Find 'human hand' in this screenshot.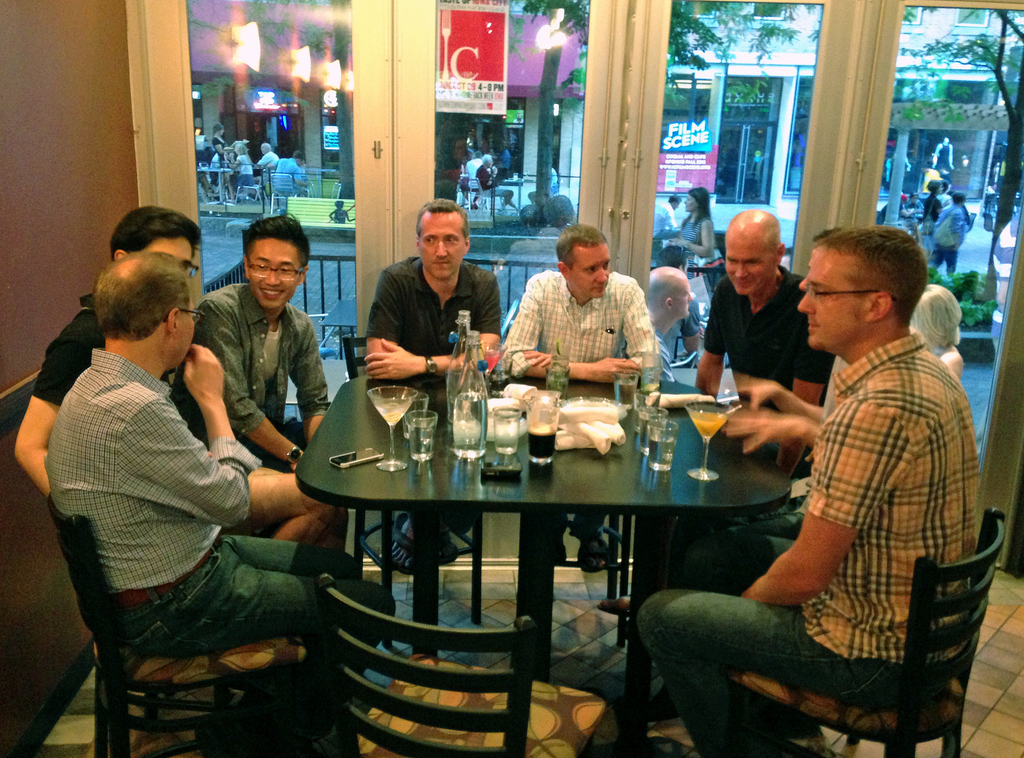
The bounding box for 'human hand' is (x1=362, y1=337, x2=418, y2=383).
